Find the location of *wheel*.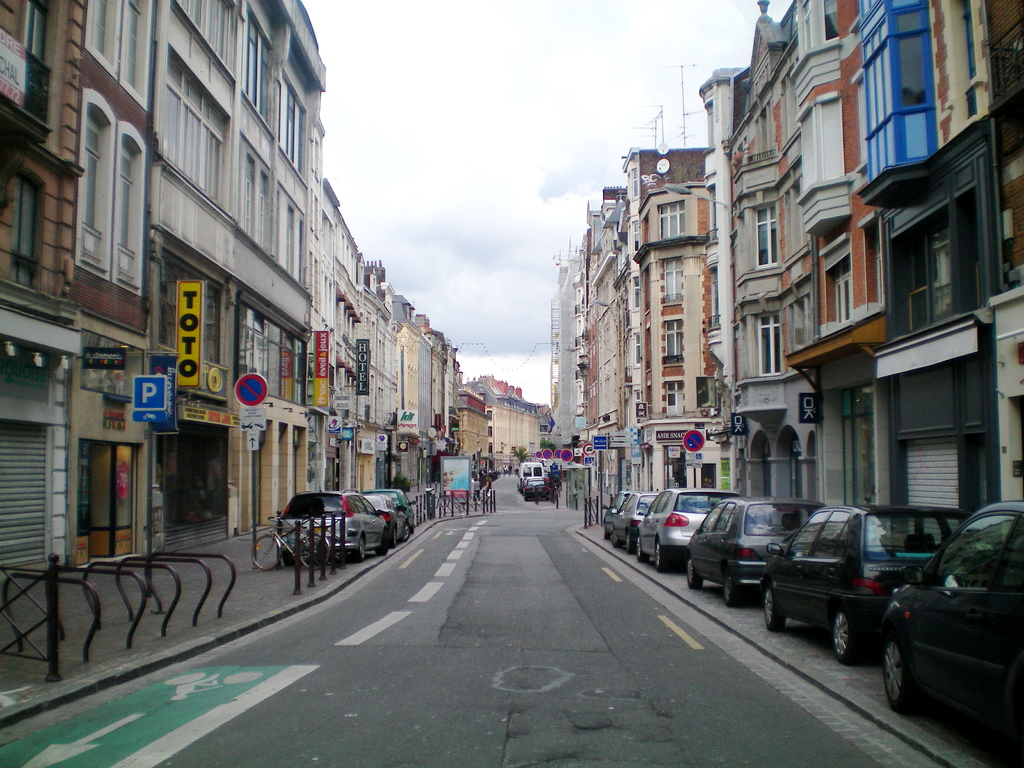
Location: 372:529:386:556.
